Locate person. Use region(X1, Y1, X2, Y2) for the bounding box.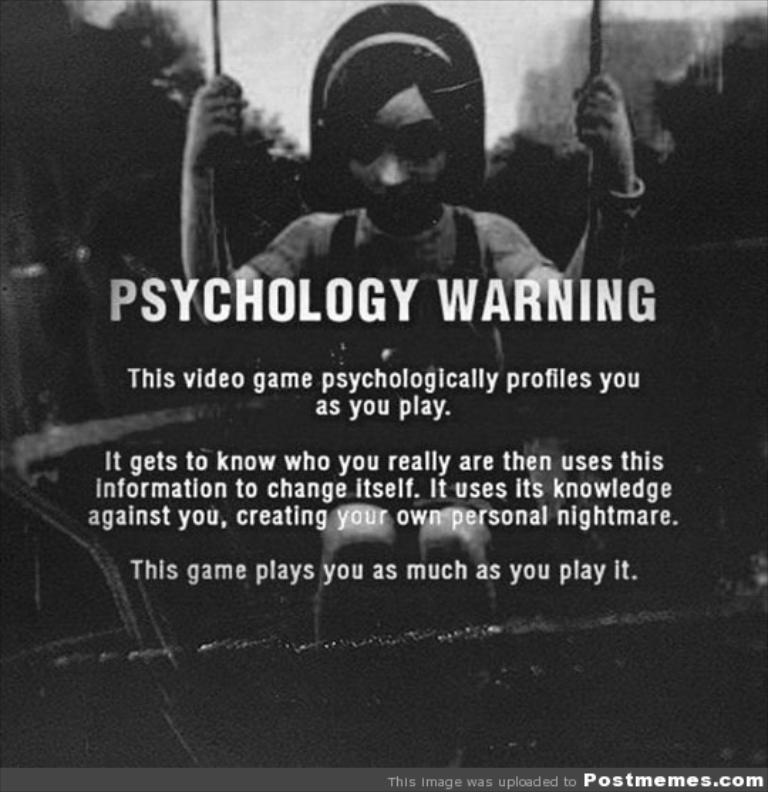
region(174, 0, 654, 761).
